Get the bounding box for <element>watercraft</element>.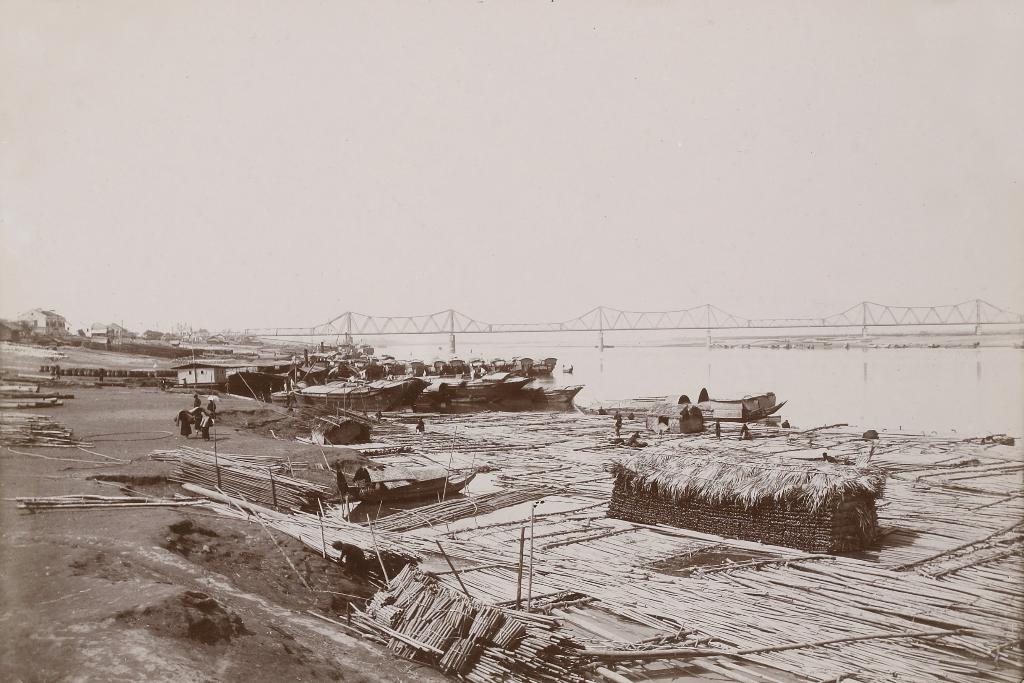
detection(289, 369, 432, 410).
